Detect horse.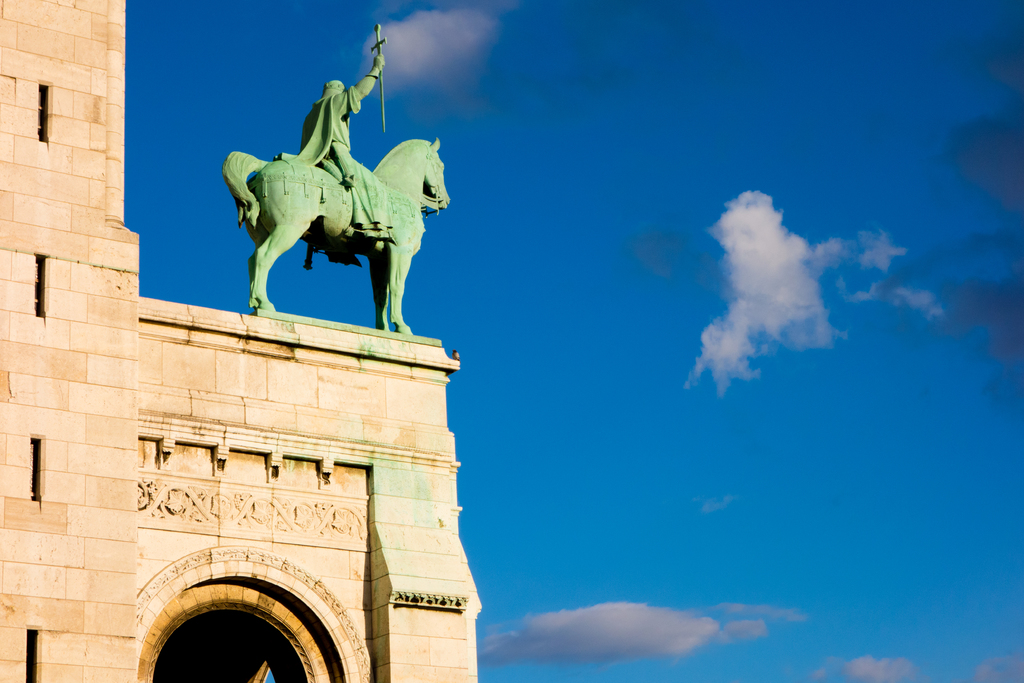
Detected at 222, 135, 452, 338.
